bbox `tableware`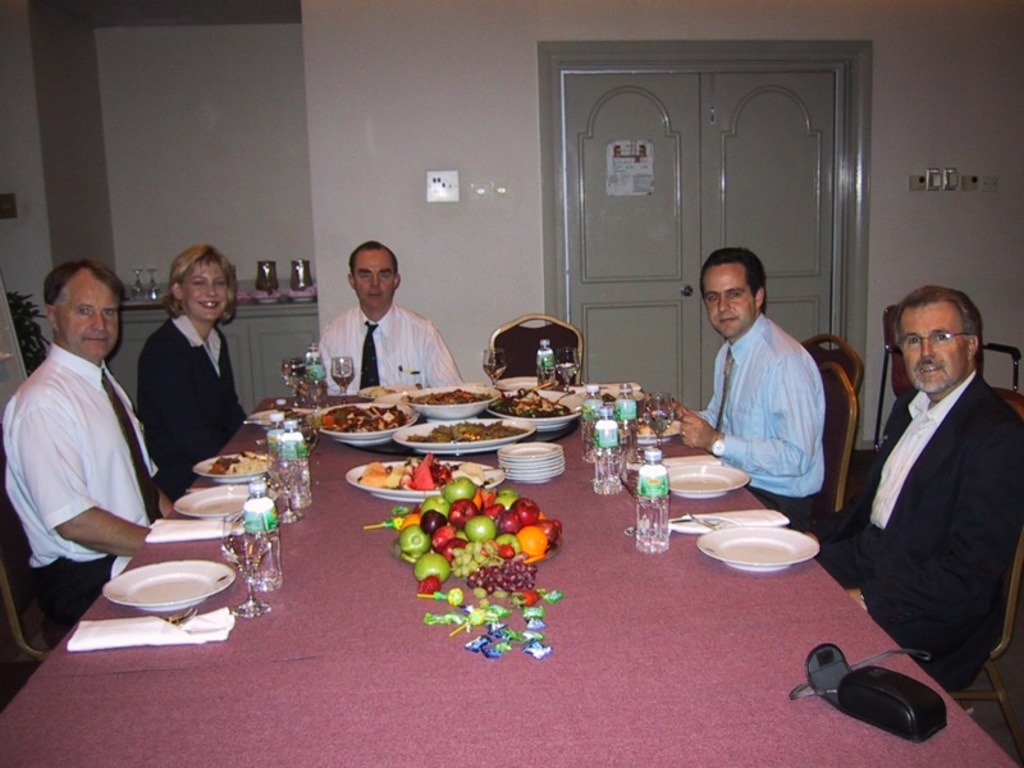
bbox=[246, 408, 315, 425]
